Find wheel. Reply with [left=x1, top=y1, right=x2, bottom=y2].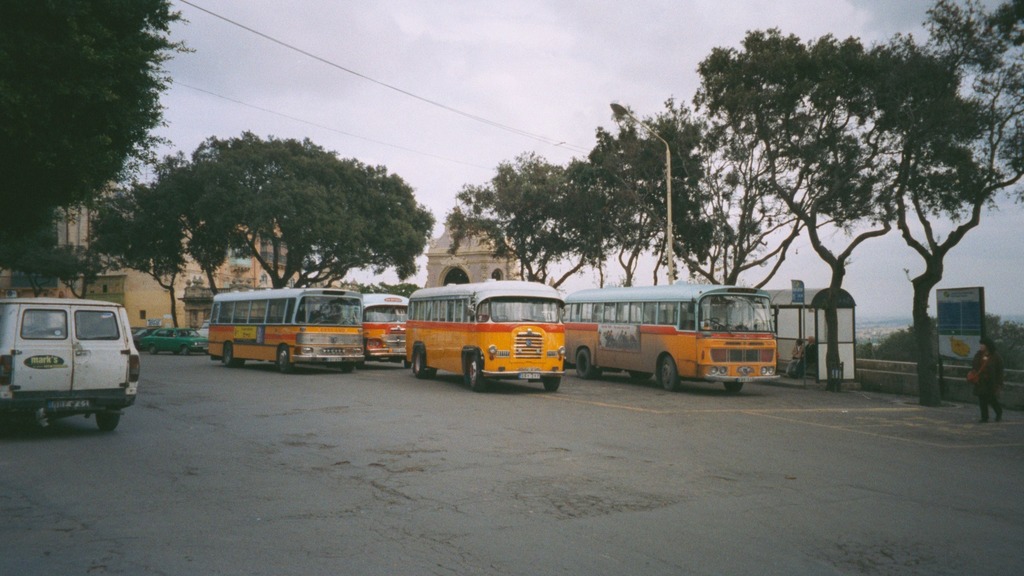
[left=269, top=345, right=293, bottom=373].
